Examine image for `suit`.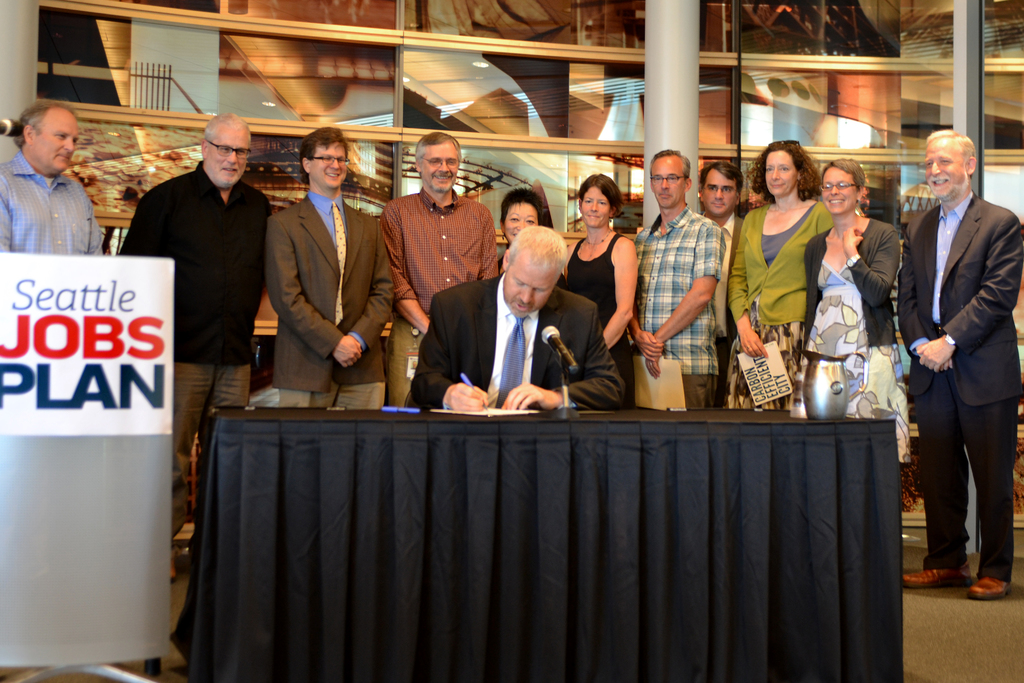
Examination result: rect(408, 273, 628, 408).
